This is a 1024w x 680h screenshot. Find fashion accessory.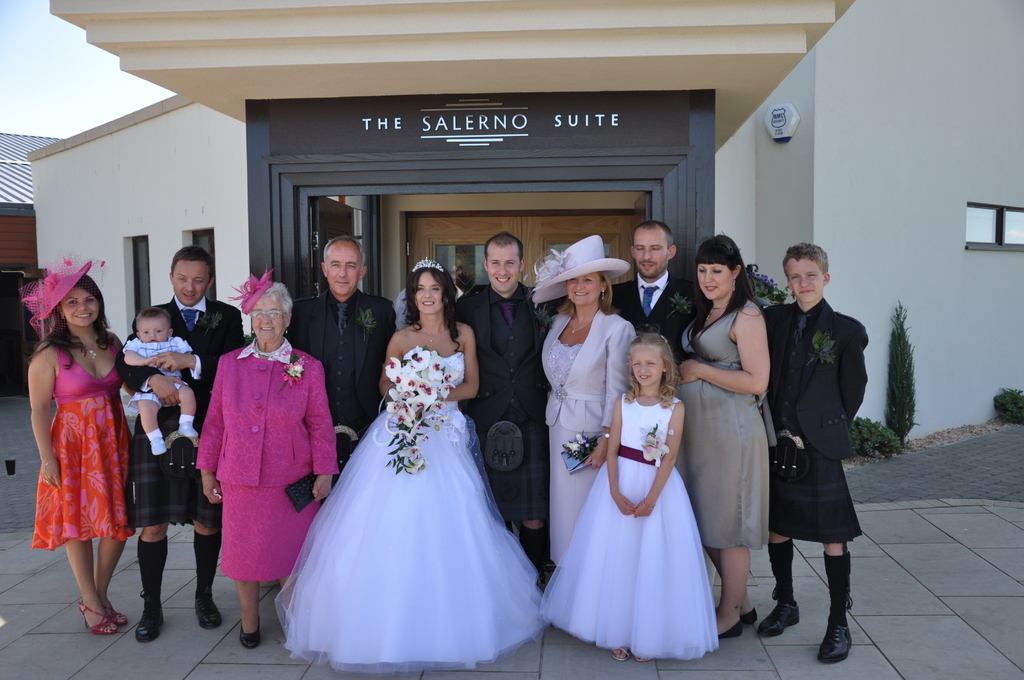
Bounding box: x1=758 y1=590 x2=801 y2=639.
